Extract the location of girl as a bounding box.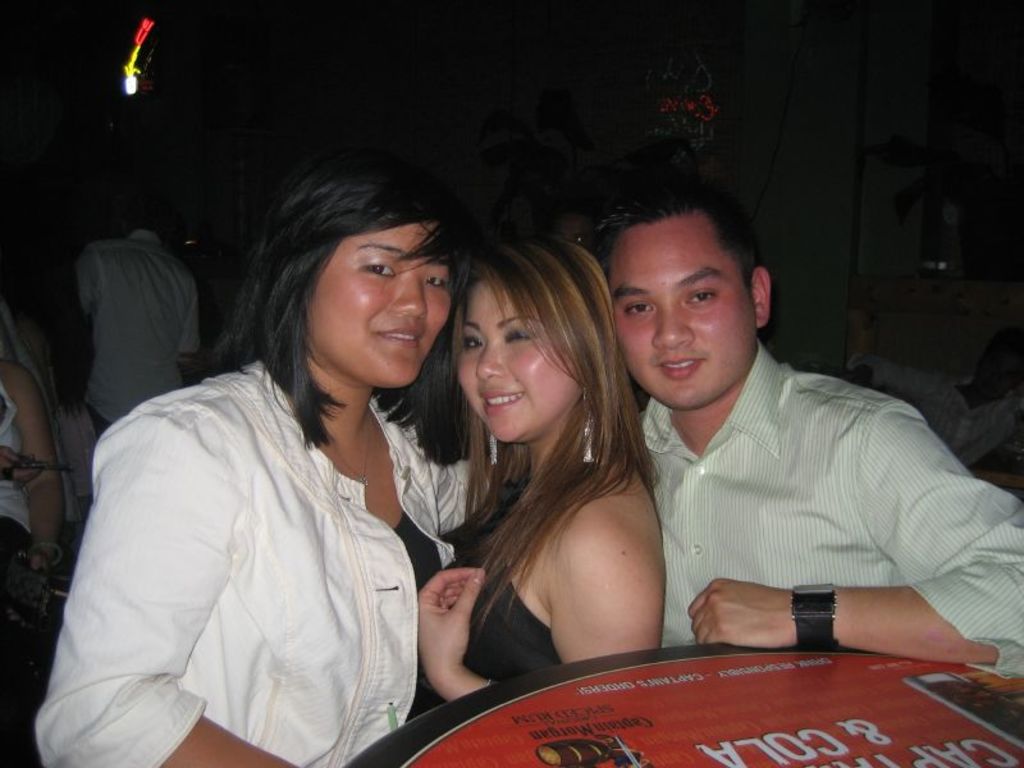
<bbox>428, 232, 666, 677</bbox>.
